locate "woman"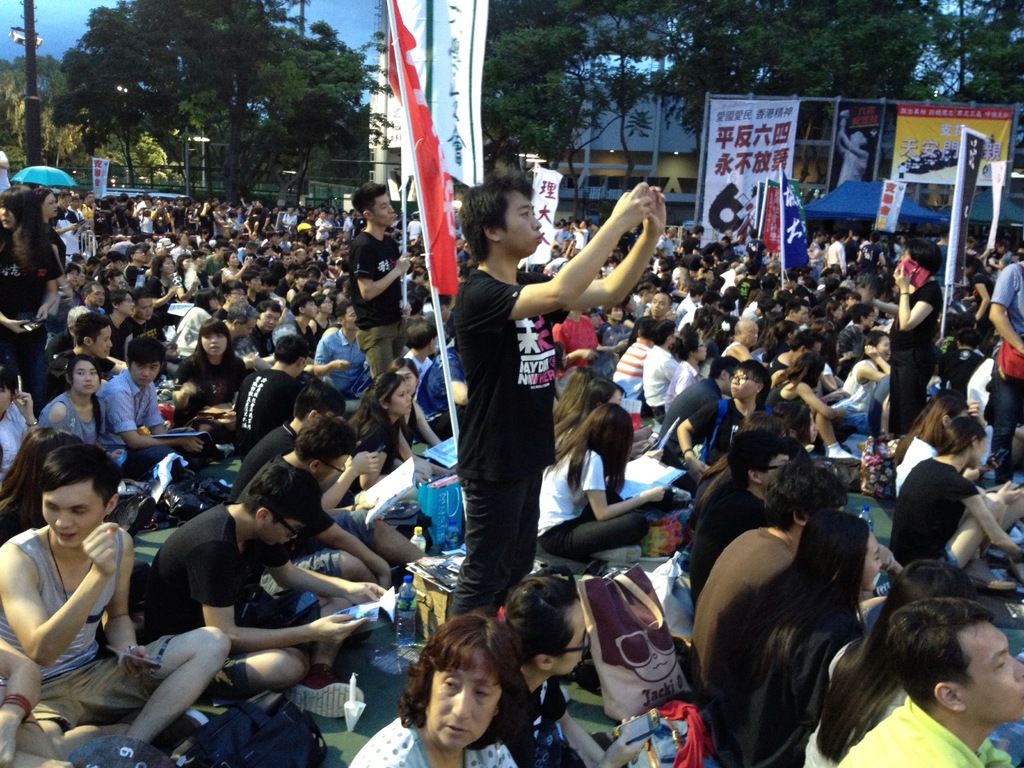
Rect(345, 374, 435, 488)
